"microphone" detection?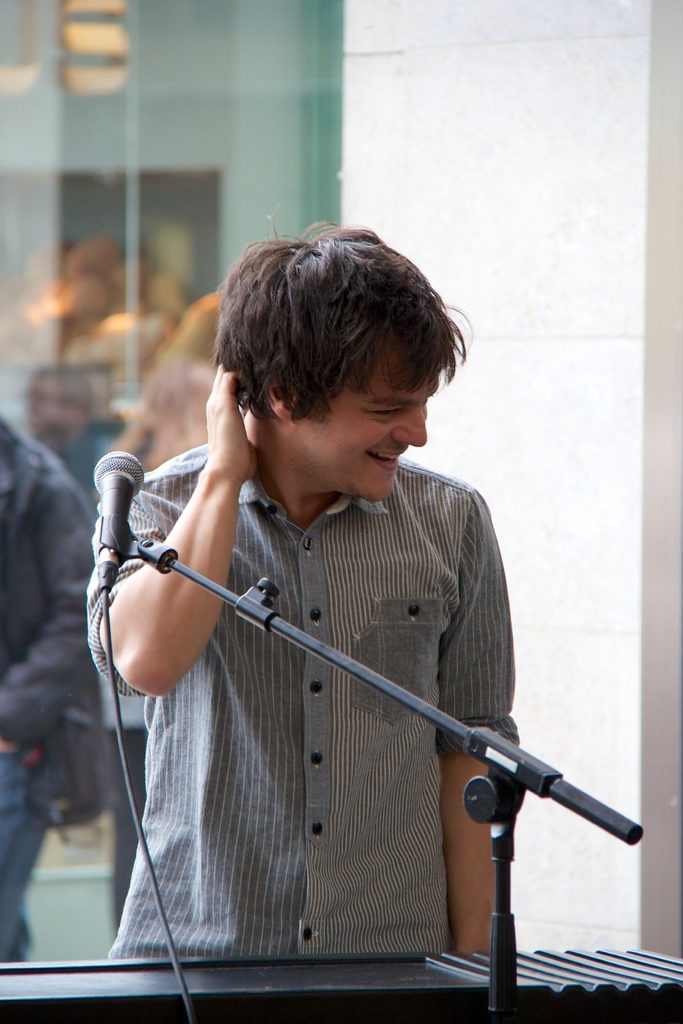
select_region(90, 446, 150, 591)
